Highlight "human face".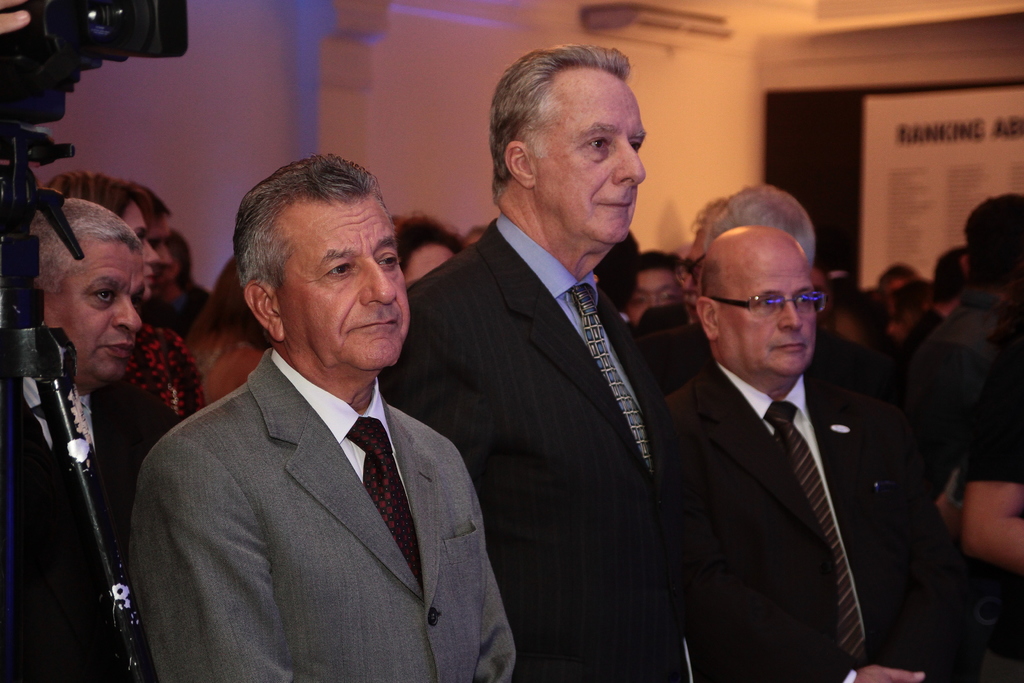
Highlighted region: detection(278, 198, 414, 369).
